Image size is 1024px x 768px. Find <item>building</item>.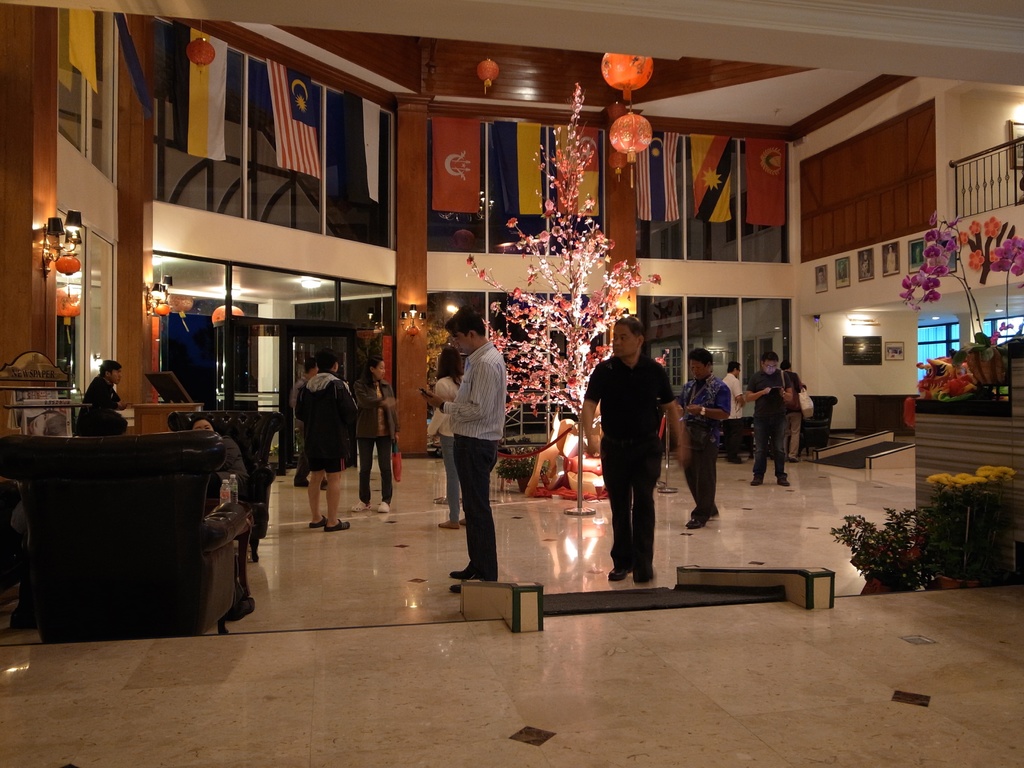
pyautogui.locateOnScreen(0, 0, 1023, 767).
